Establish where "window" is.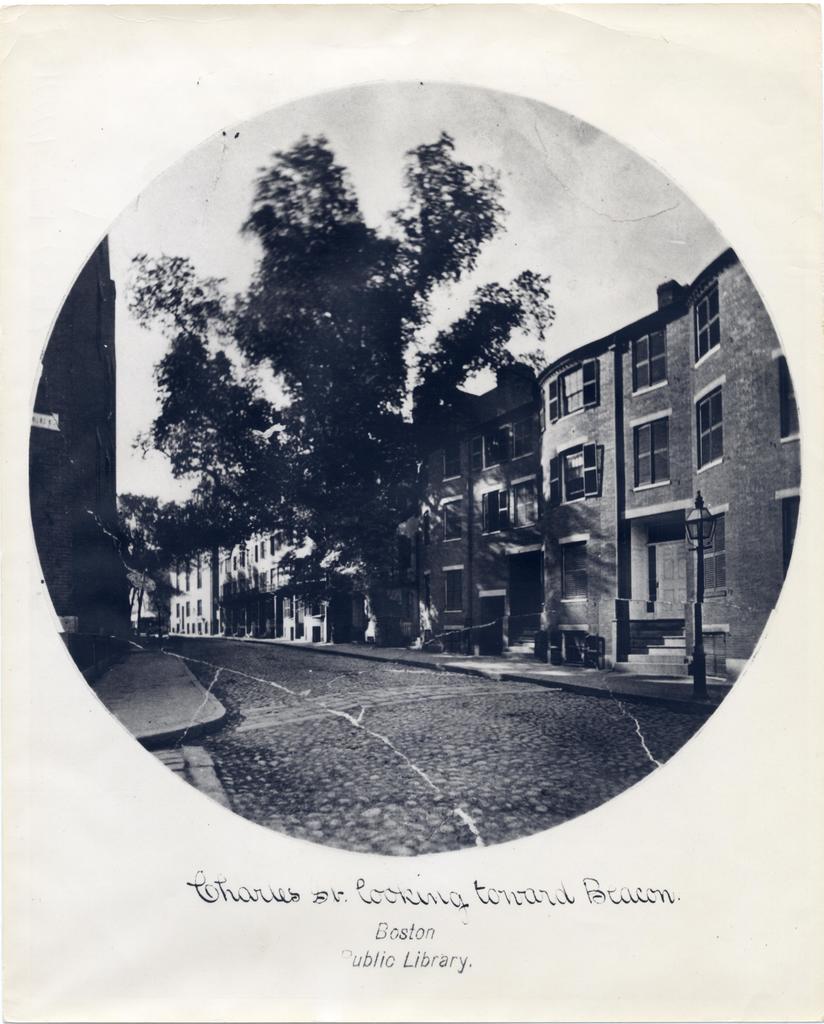
Established at Rect(779, 490, 800, 574).
